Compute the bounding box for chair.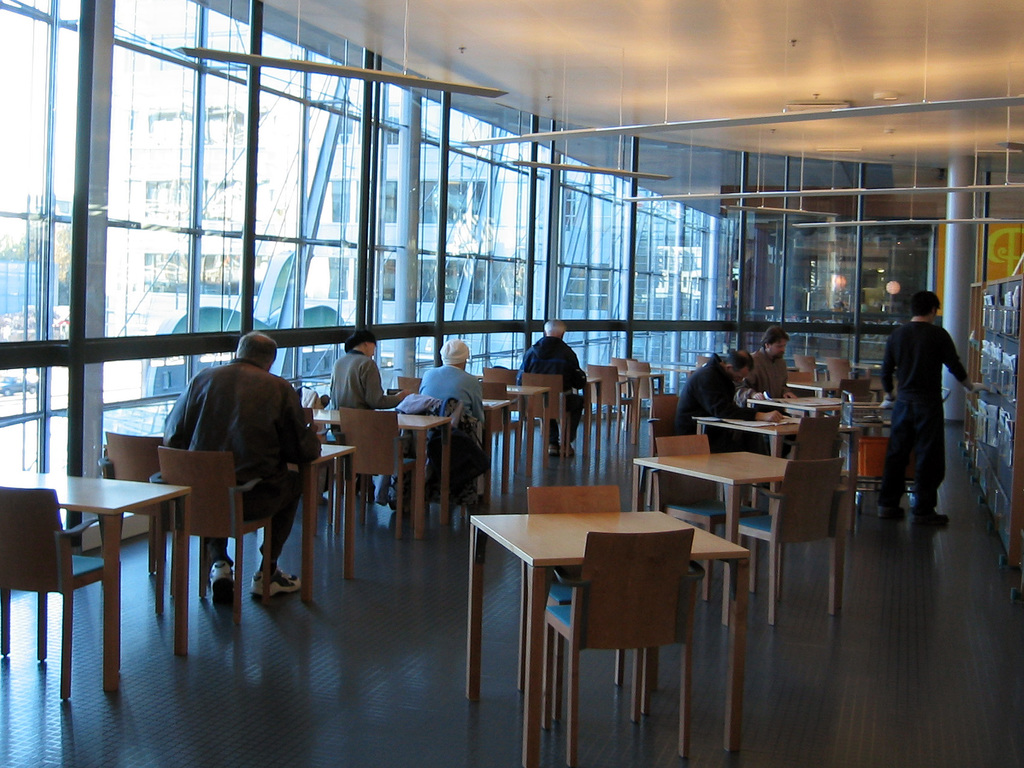
pyautogui.locateOnScreen(480, 367, 520, 385).
